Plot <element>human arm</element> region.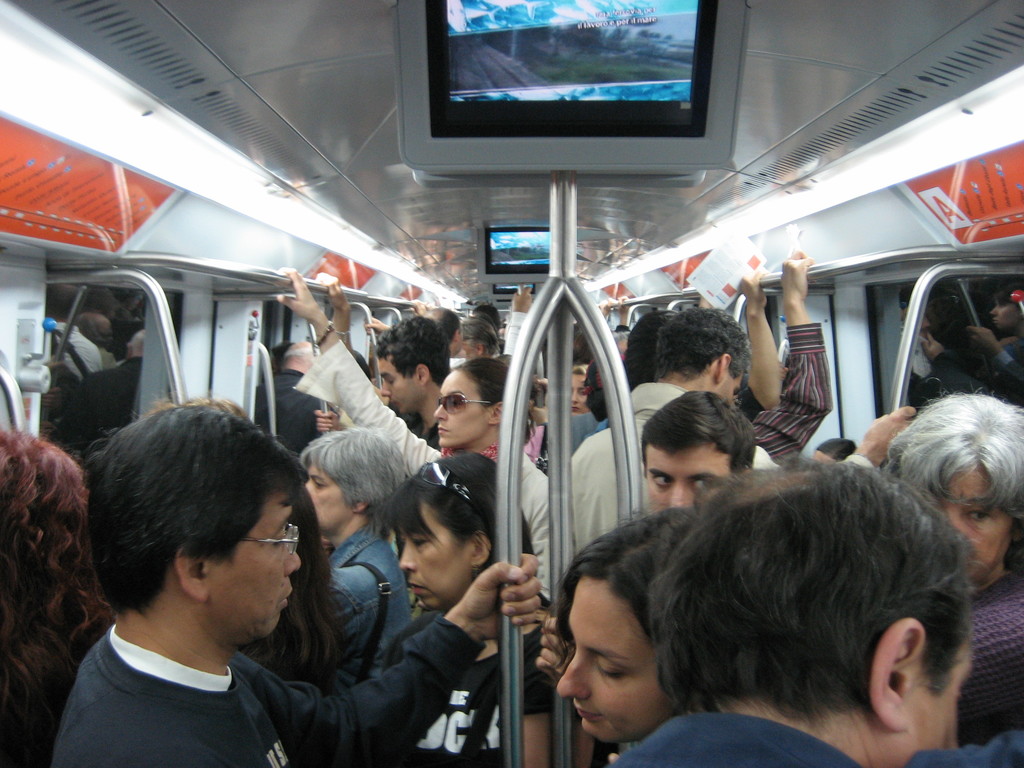
Plotted at detection(518, 628, 594, 767).
